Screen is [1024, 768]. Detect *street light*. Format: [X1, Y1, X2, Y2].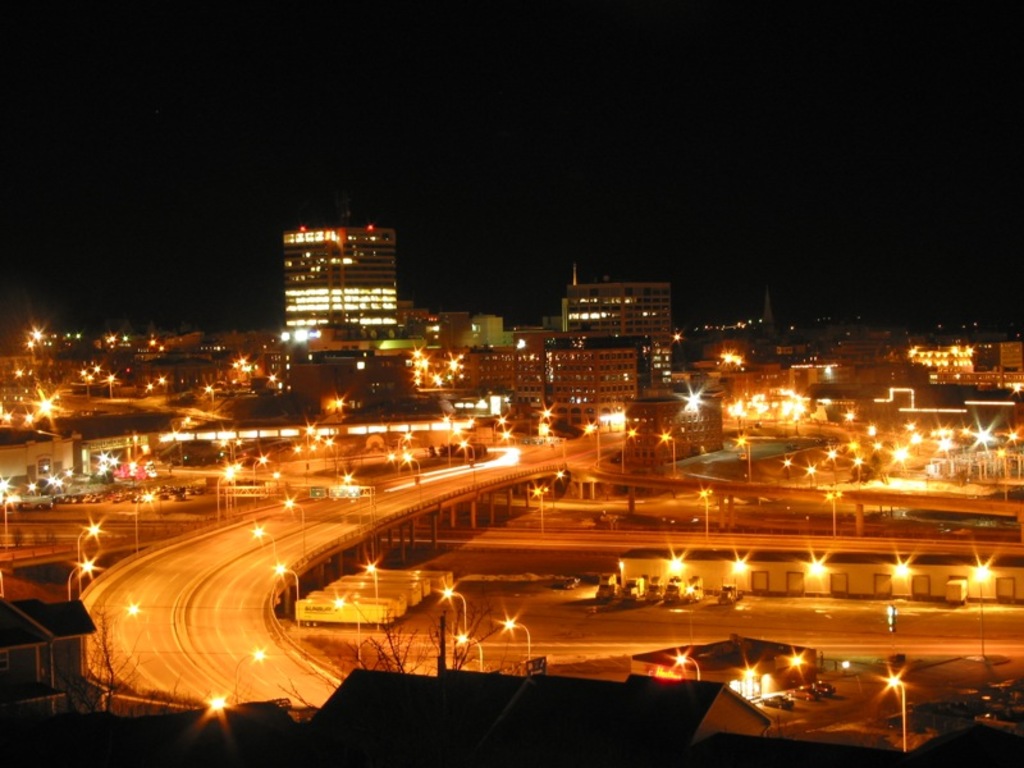
[618, 428, 635, 475].
